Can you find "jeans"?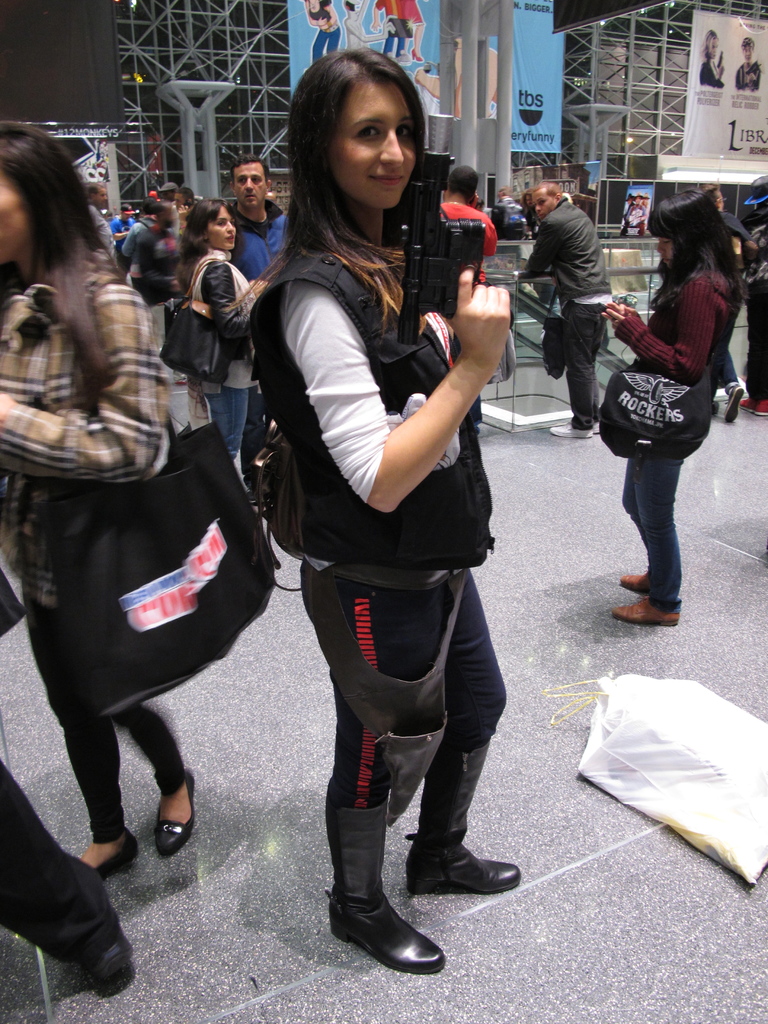
Yes, bounding box: 575, 314, 605, 419.
